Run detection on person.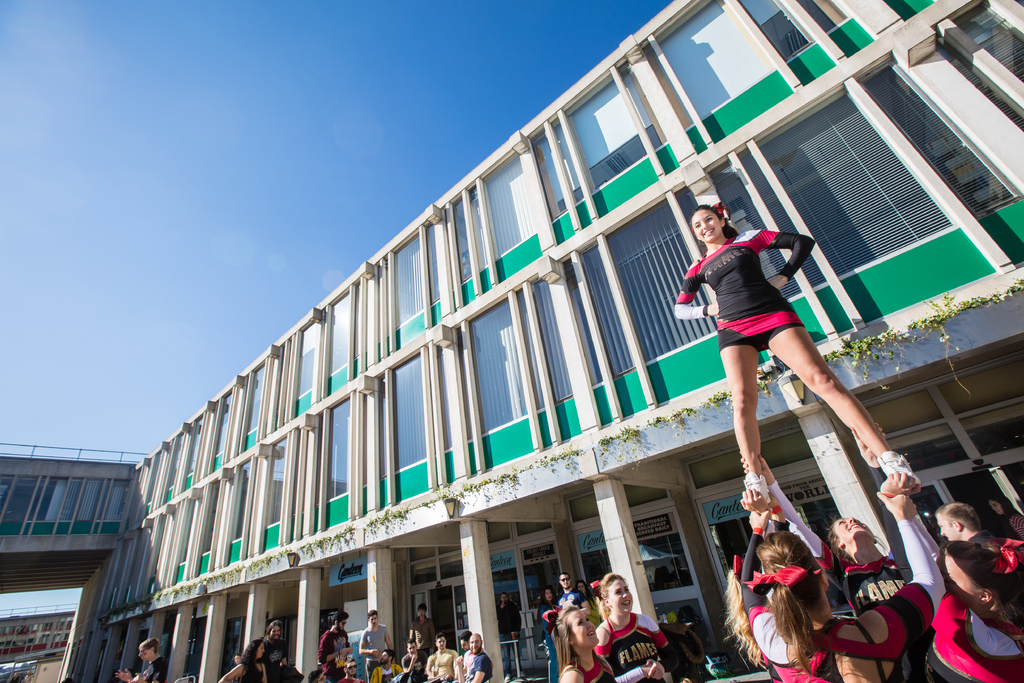
Result: (x1=554, y1=572, x2=596, y2=598).
